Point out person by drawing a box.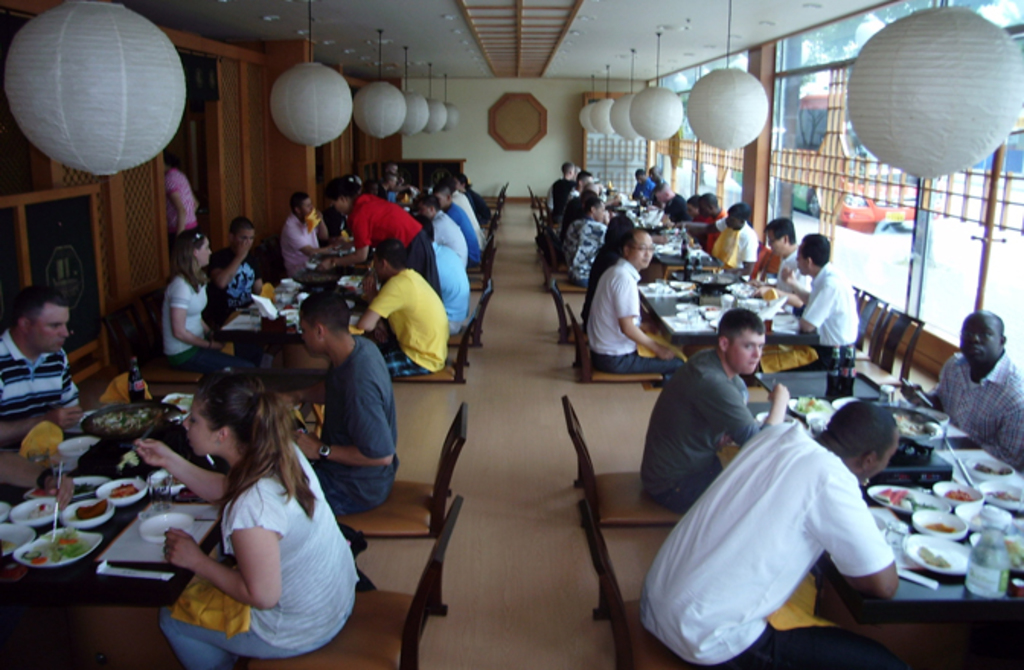
<region>160, 224, 232, 388</region>.
